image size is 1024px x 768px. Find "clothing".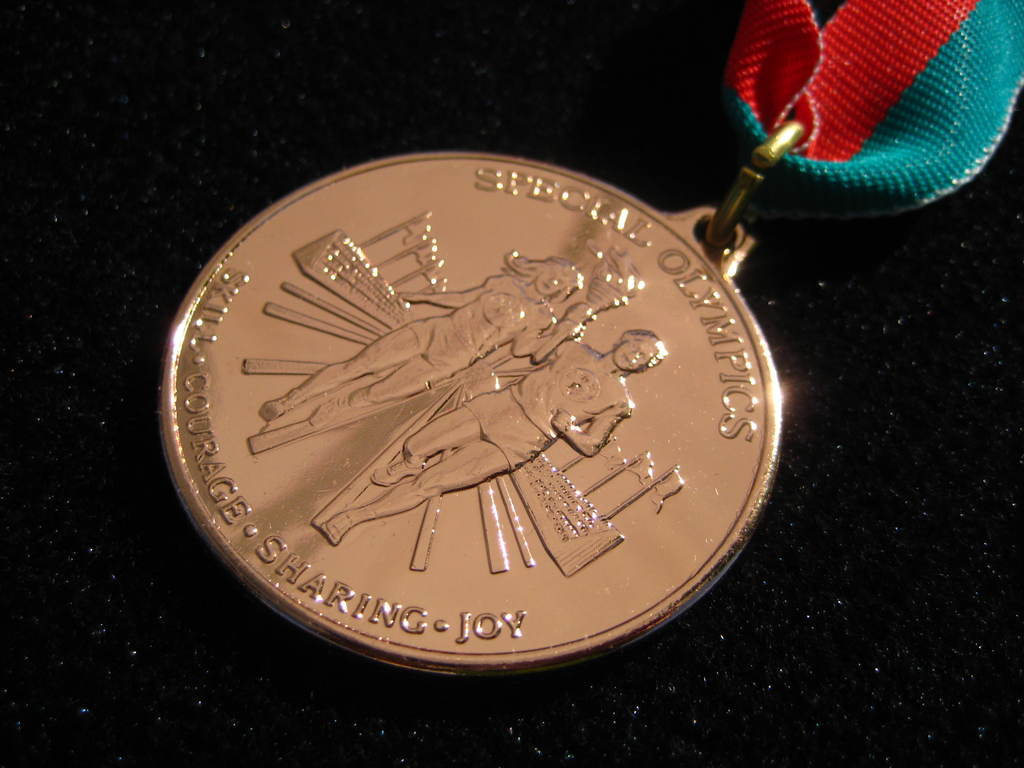
[x1=511, y1=334, x2=630, y2=442].
